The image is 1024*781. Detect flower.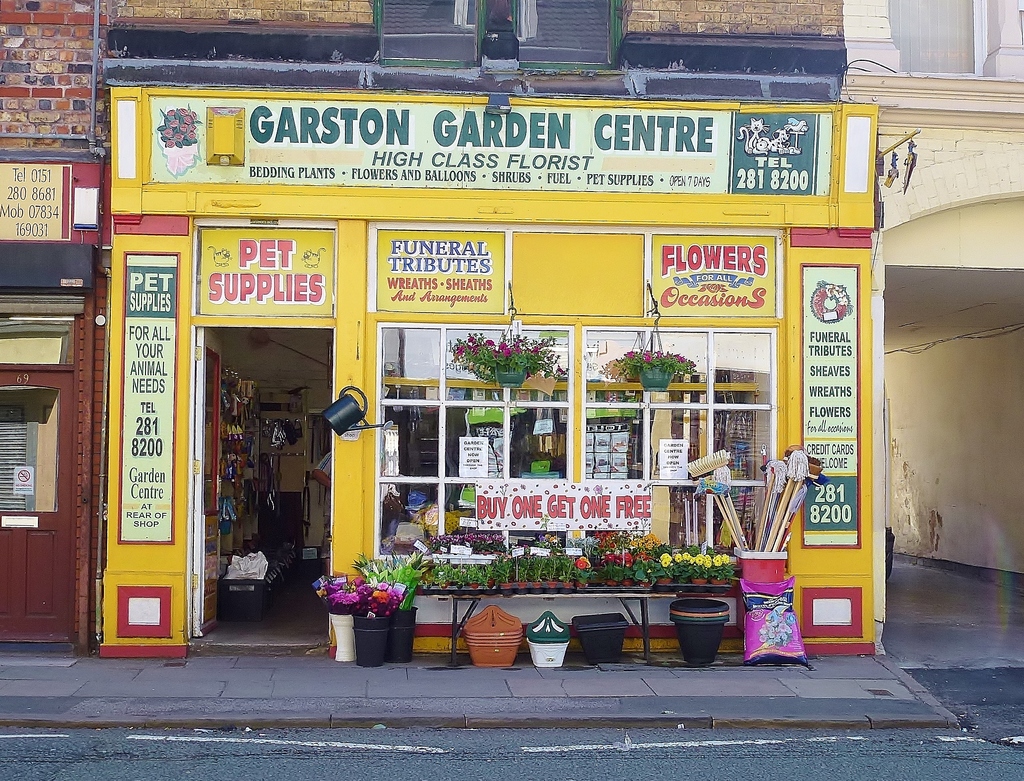
Detection: <bbox>377, 581, 390, 587</bbox>.
